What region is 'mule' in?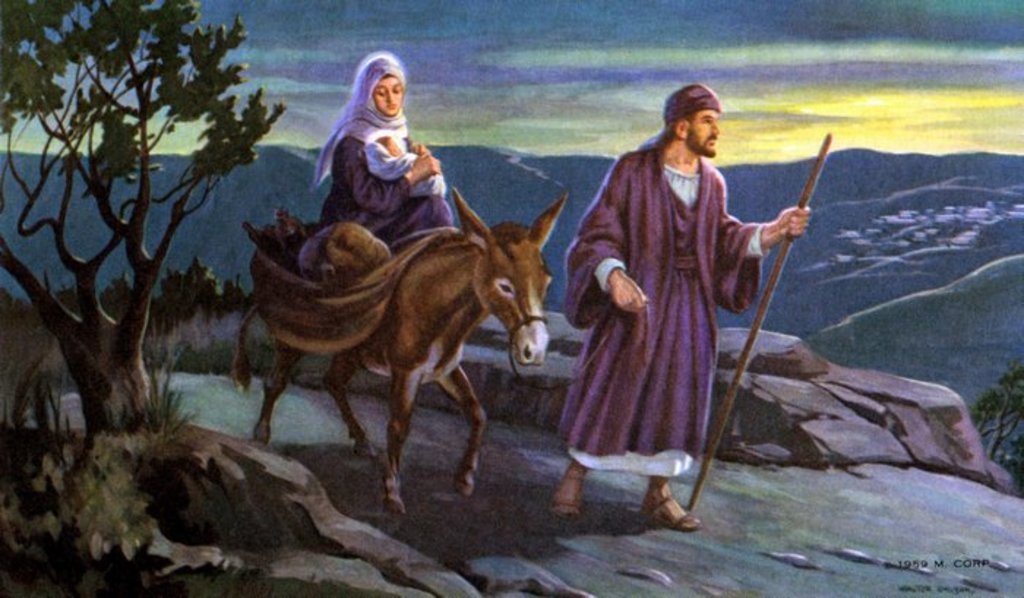
rect(234, 186, 575, 516).
